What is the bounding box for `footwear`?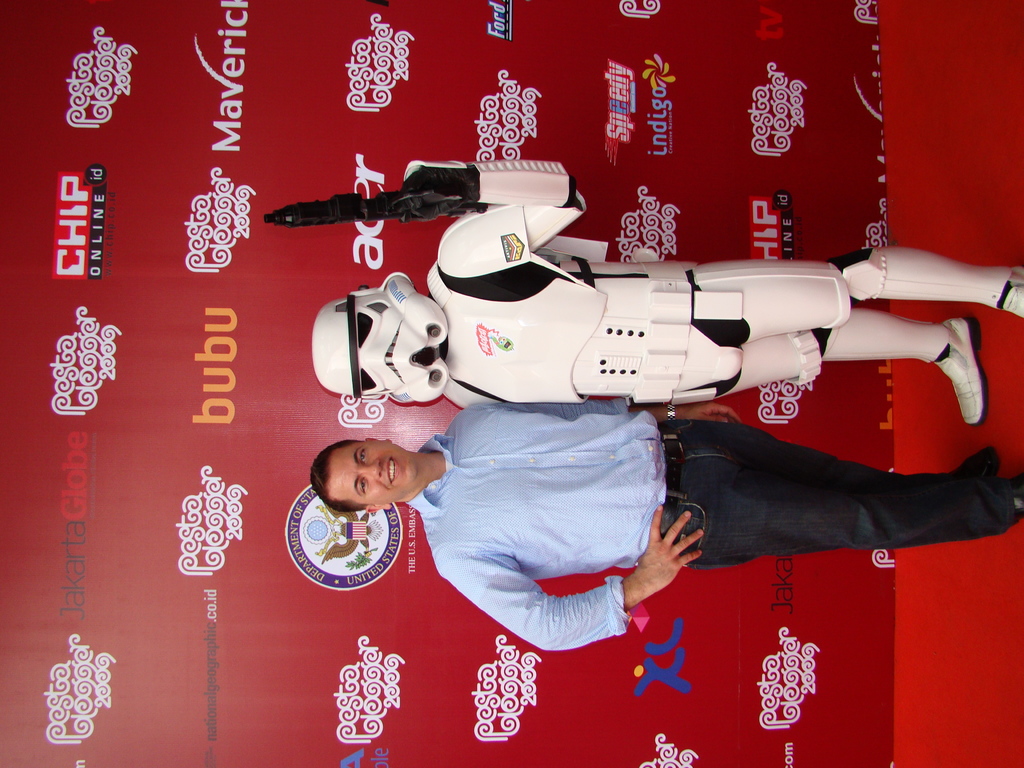
left=929, top=315, right=989, bottom=428.
